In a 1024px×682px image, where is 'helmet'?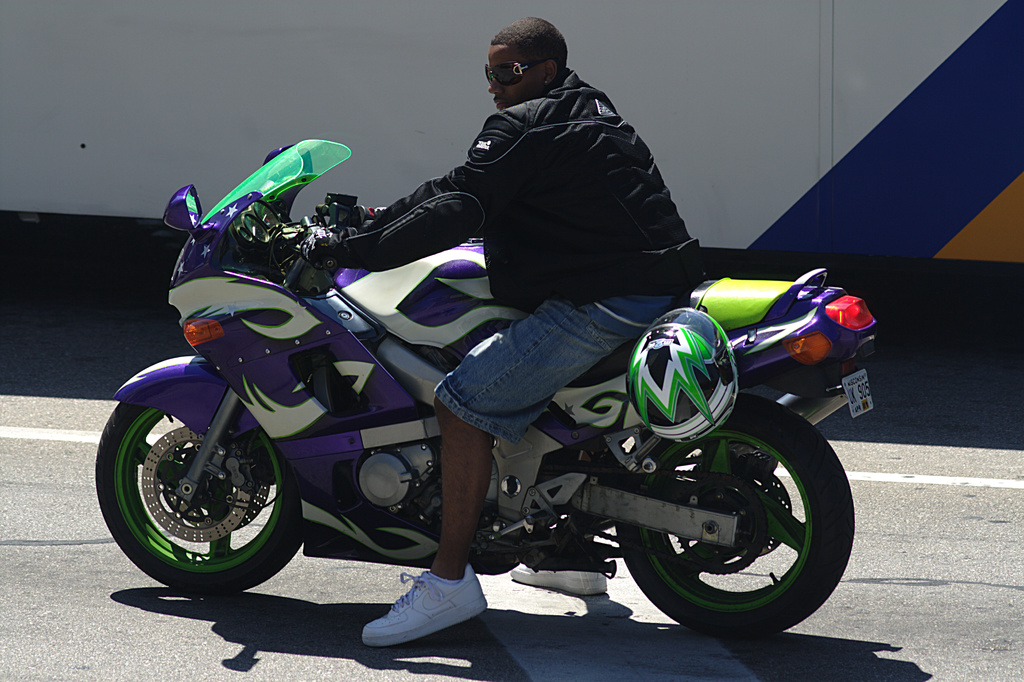
<box>612,332,742,454</box>.
